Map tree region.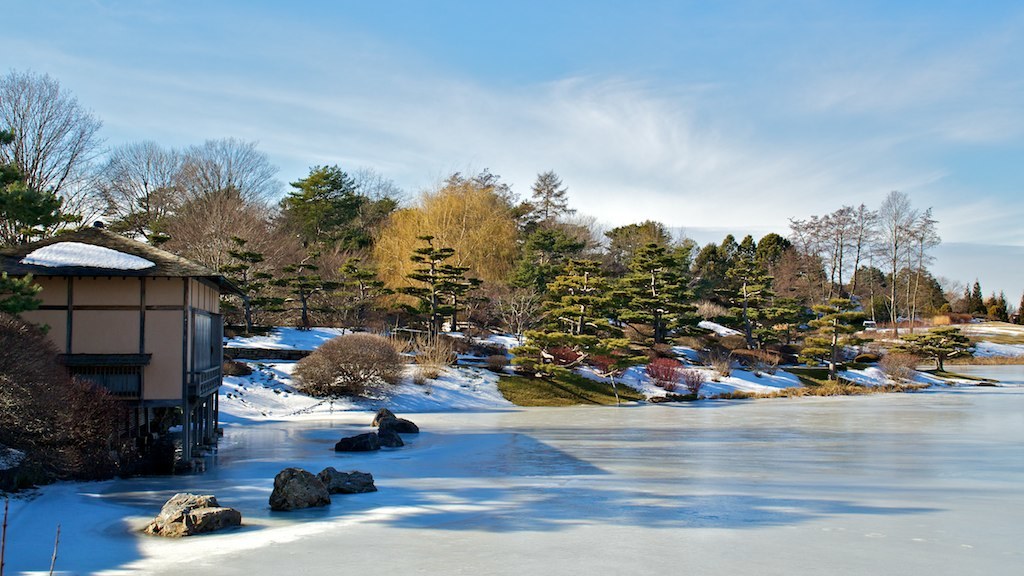
Mapped to (x1=172, y1=143, x2=278, y2=232).
